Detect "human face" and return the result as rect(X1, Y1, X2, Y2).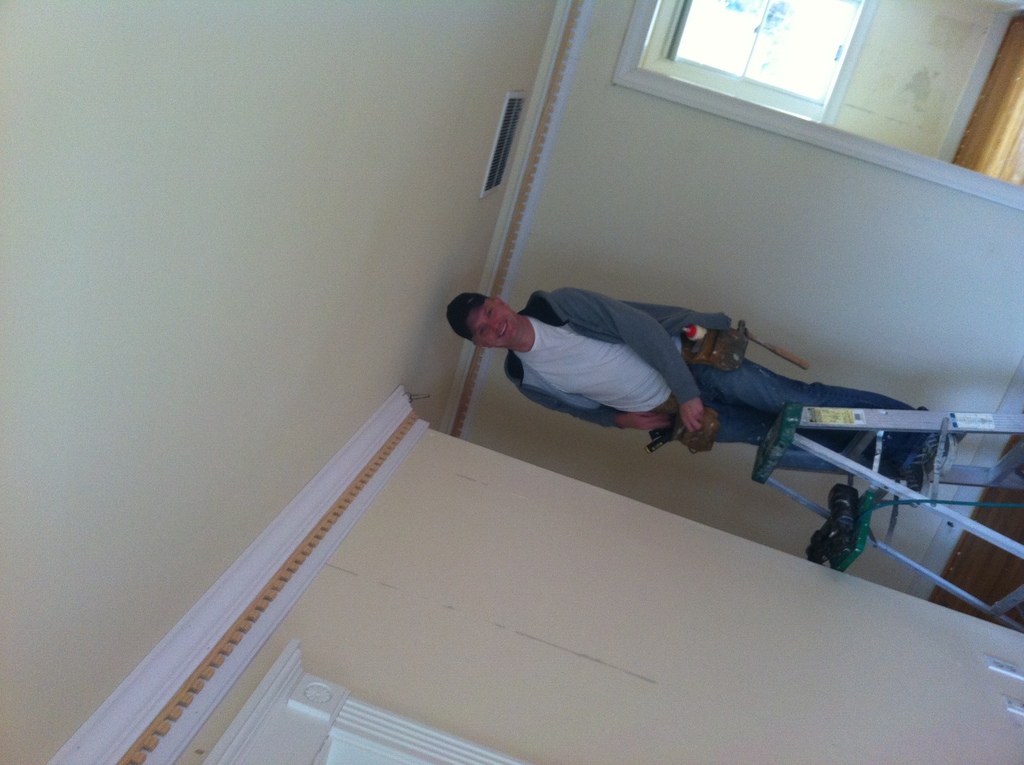
rect(464, 298, 523, 348).
